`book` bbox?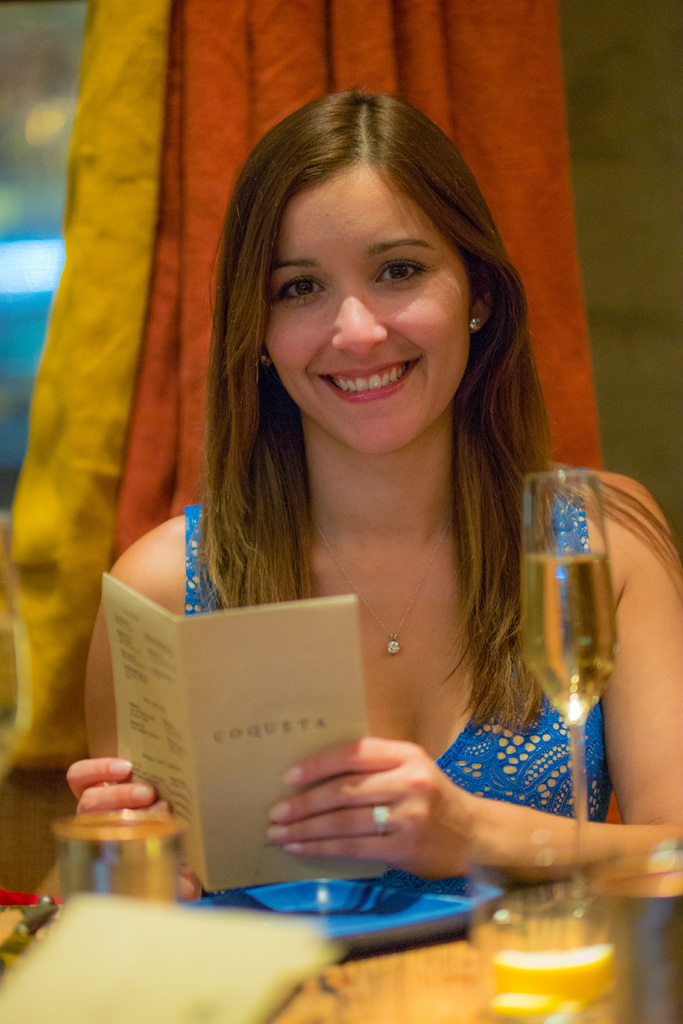
bbox=[82, 605, 513, 878]
